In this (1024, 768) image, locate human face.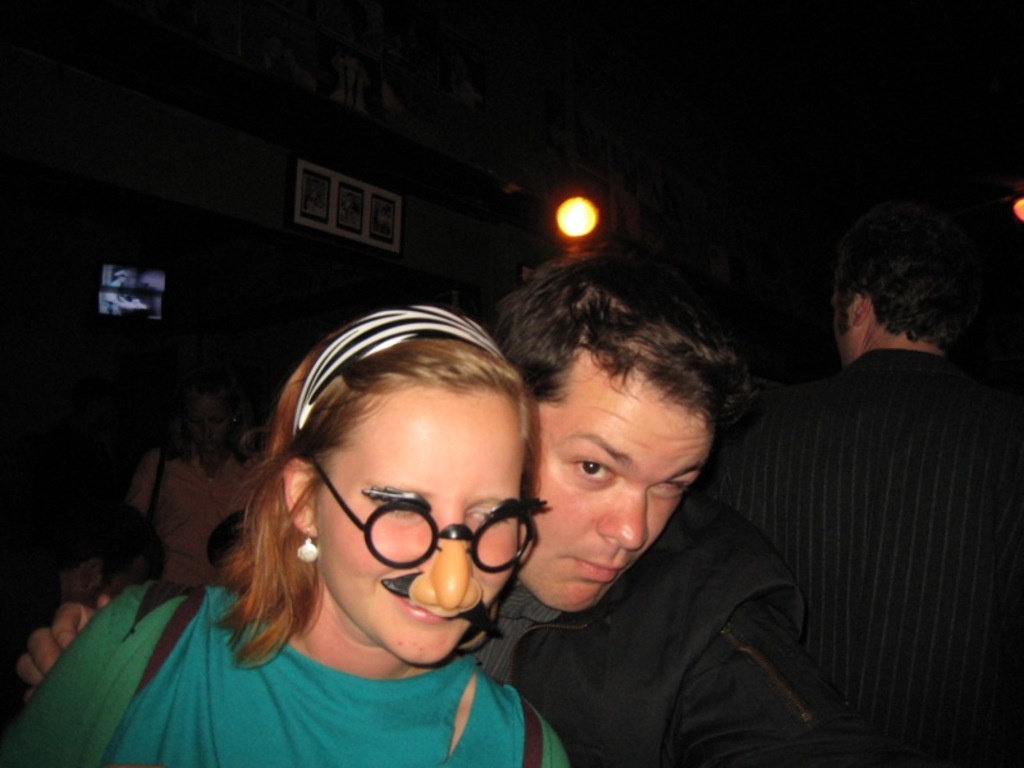
Bounding box: (832, 282, 856, 362).
